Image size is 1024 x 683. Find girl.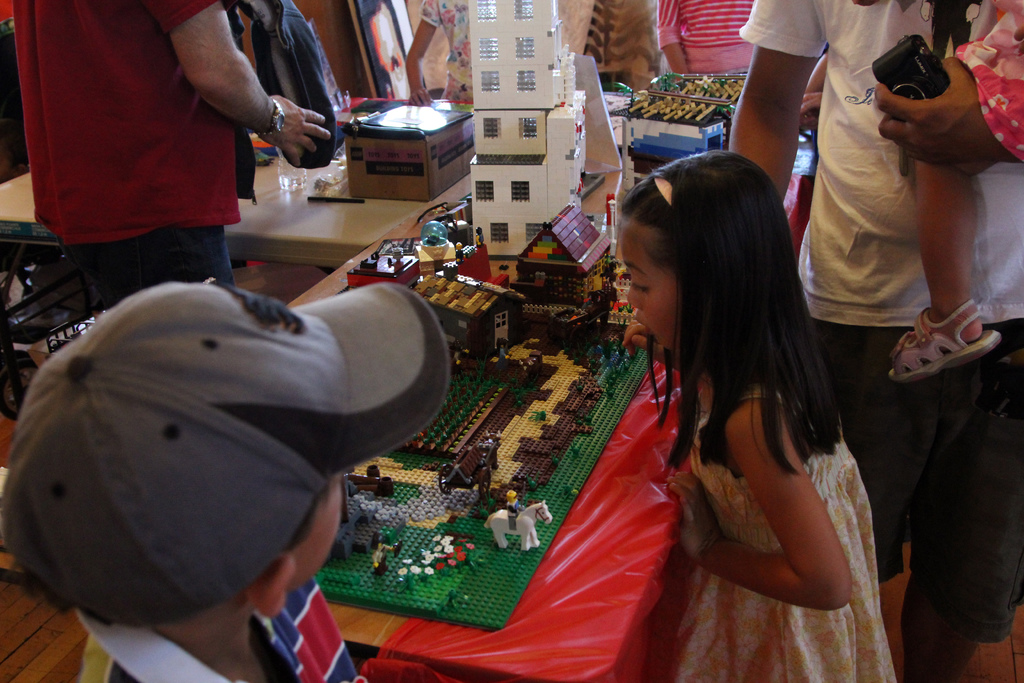
(left=613, top=149, right=894, bottom=682).
